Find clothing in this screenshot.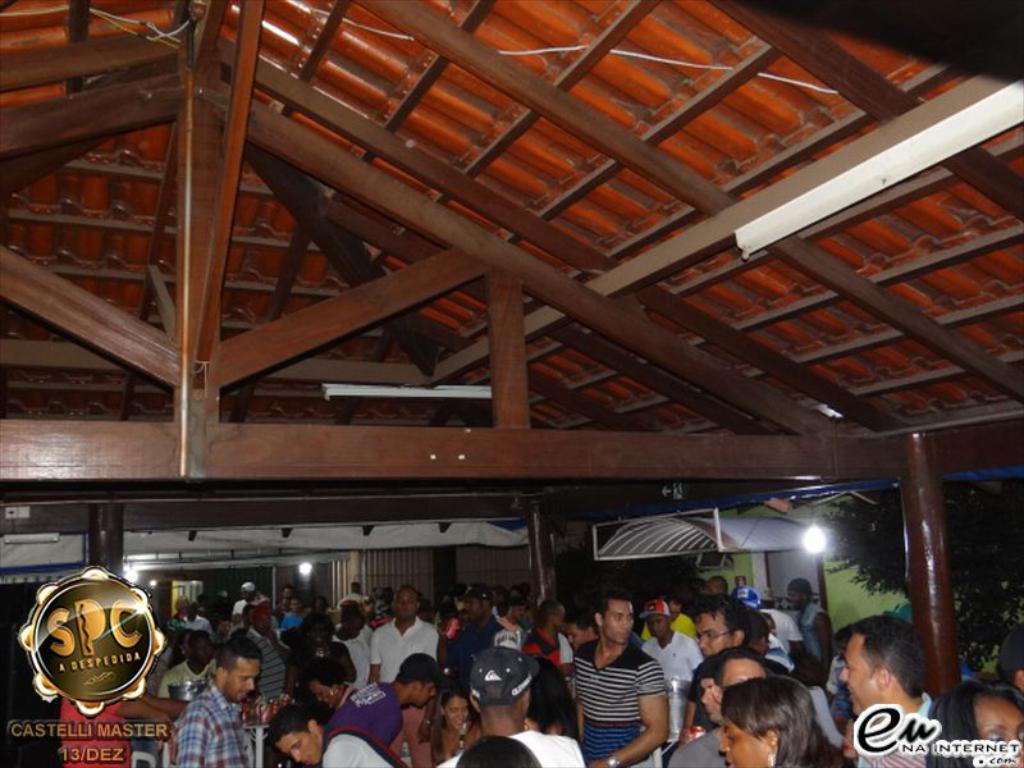
The bounding box for clothing is 855,690,929,767.
